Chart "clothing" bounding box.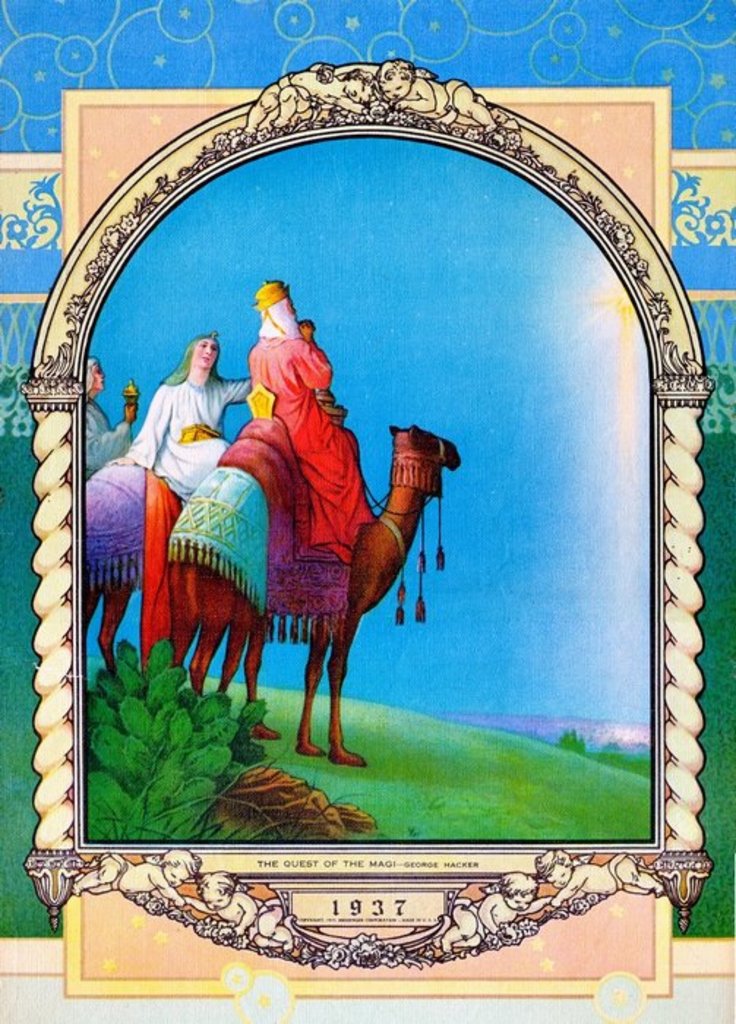
Charted: region(121, 373, 252, 502).
